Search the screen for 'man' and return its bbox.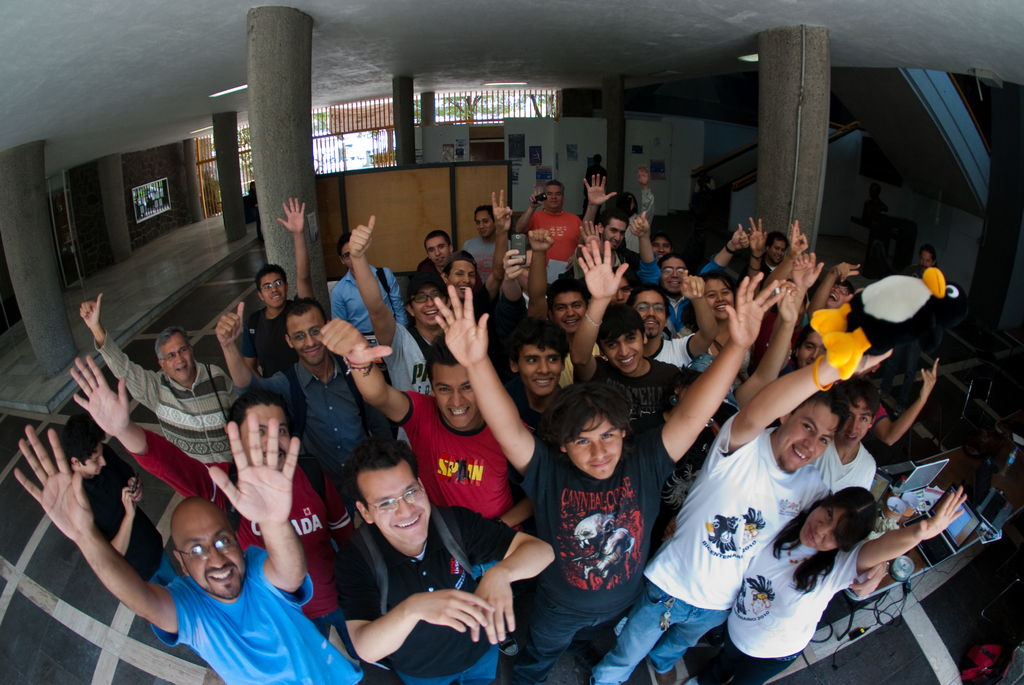
Found: (9, 422, 375, 684).
